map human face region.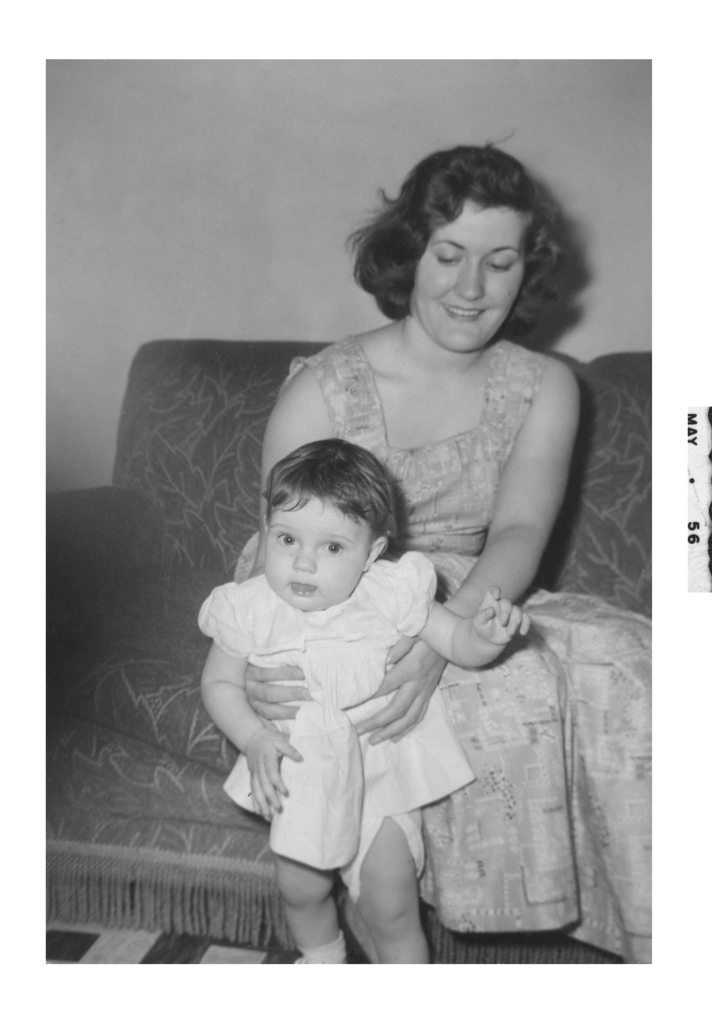
Mapped to 408:199:527:359.
